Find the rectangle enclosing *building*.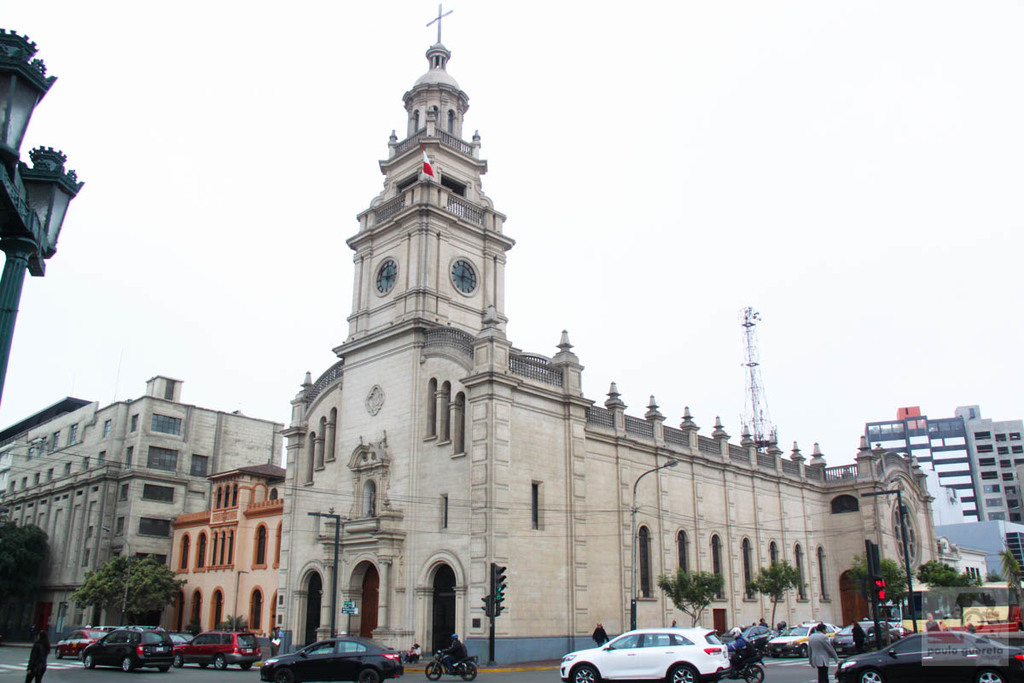
[932,516,1021,581].
